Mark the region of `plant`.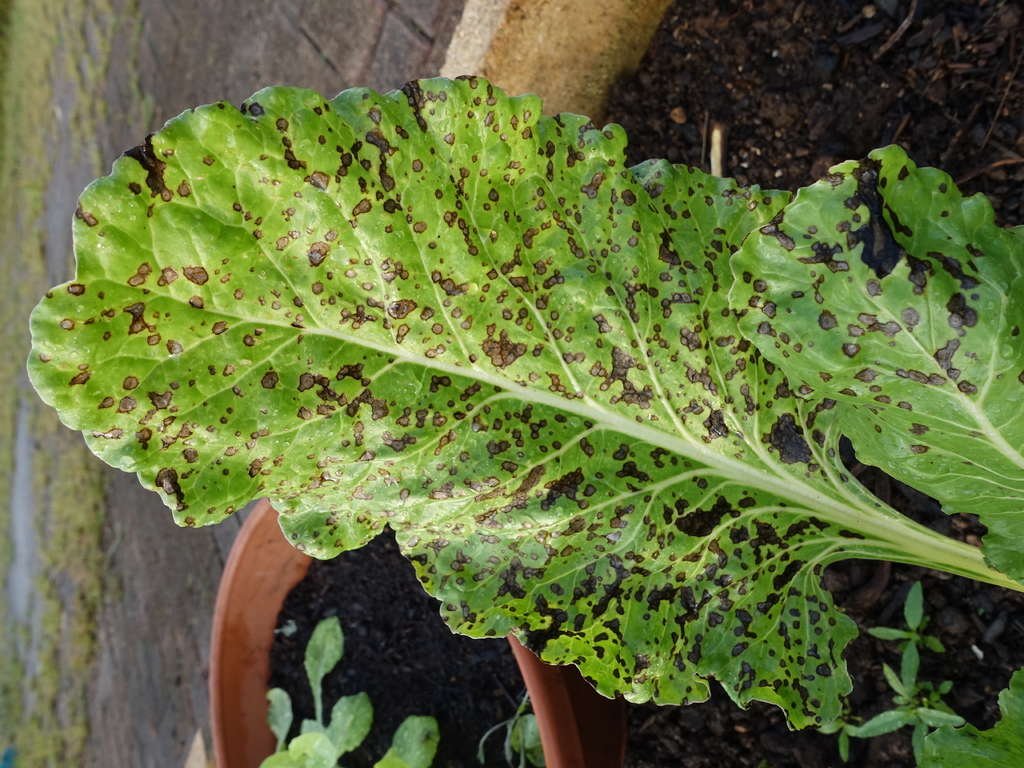
Region: bbox(217, 606, 452, 767).
